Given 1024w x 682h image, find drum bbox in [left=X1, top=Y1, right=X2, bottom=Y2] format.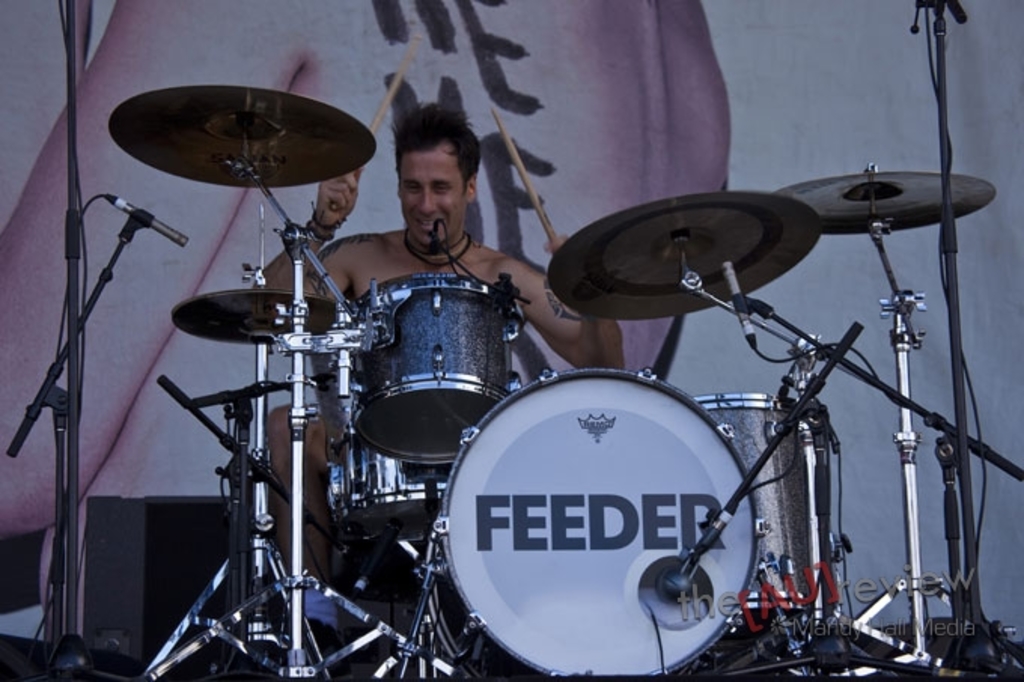
[left=346, top=271, right=526, bottom=464].
